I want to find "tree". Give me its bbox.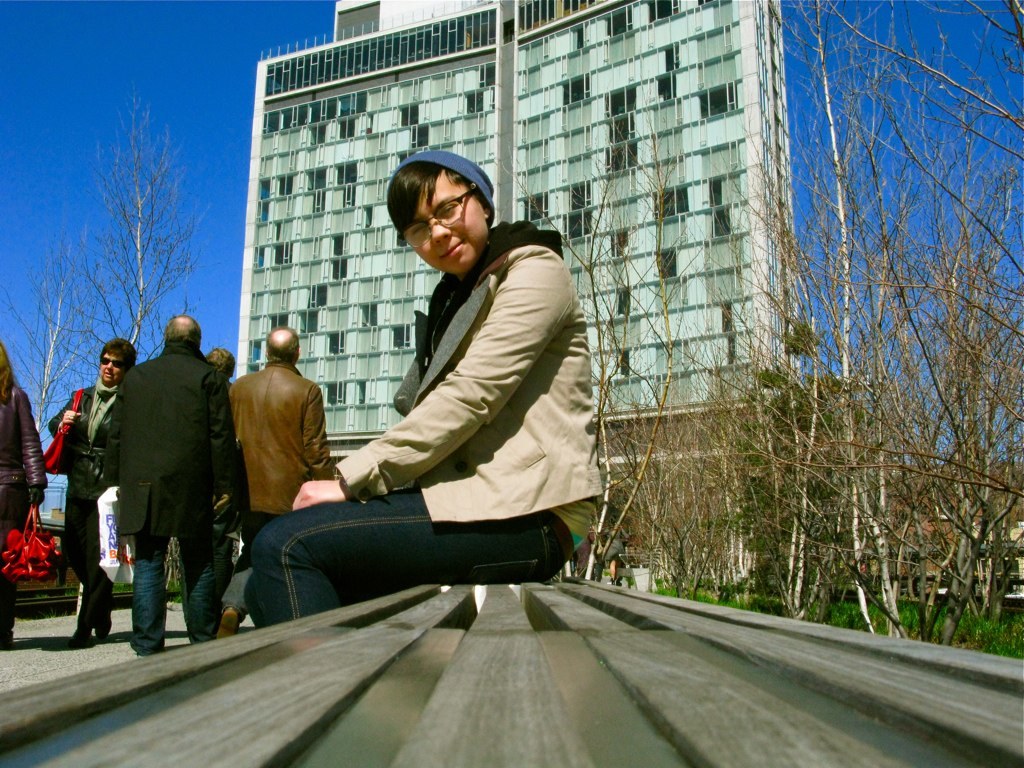
box=[64, 71, 192, 375].
